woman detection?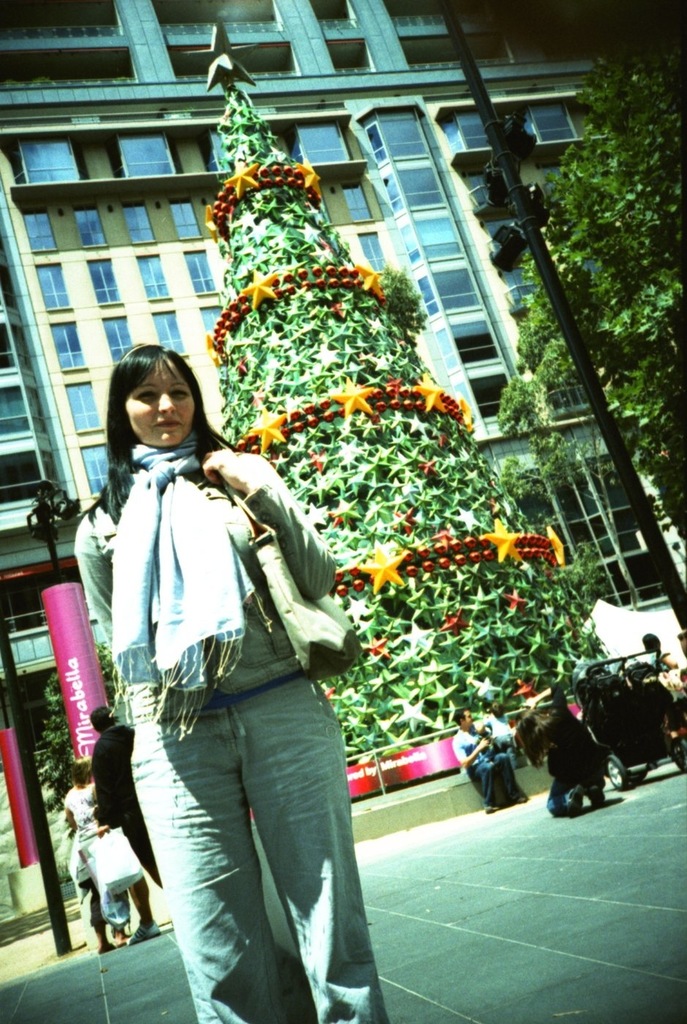
59/765/135/961
